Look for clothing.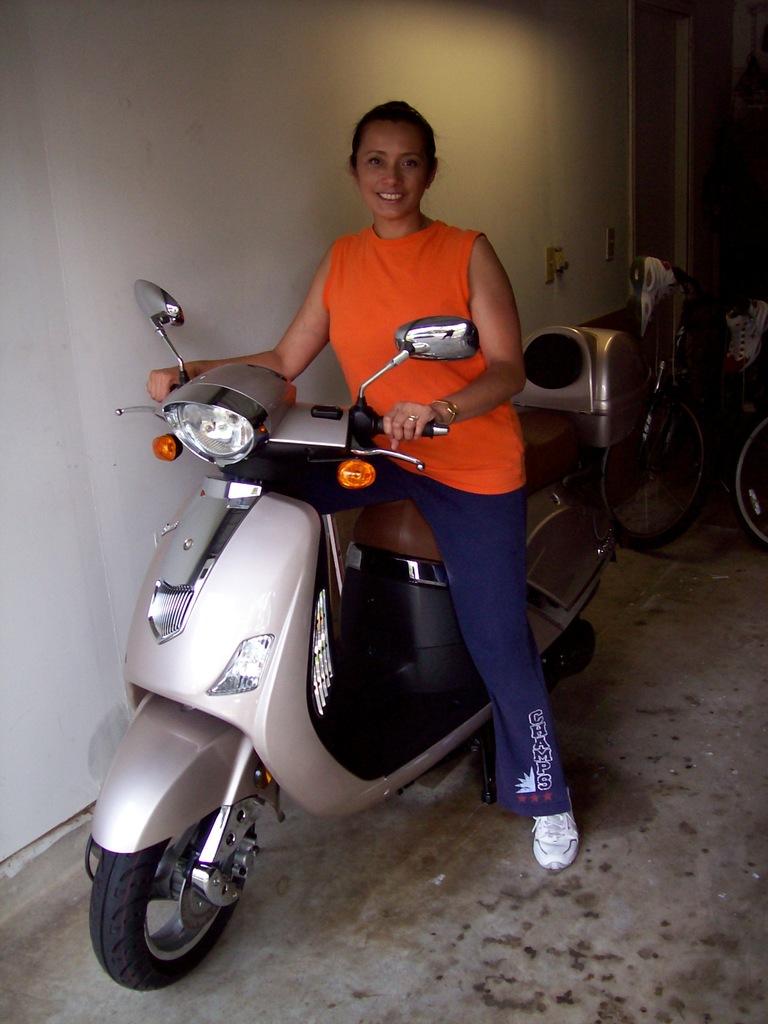
Found: Rect(292, 166, 547, 641).
